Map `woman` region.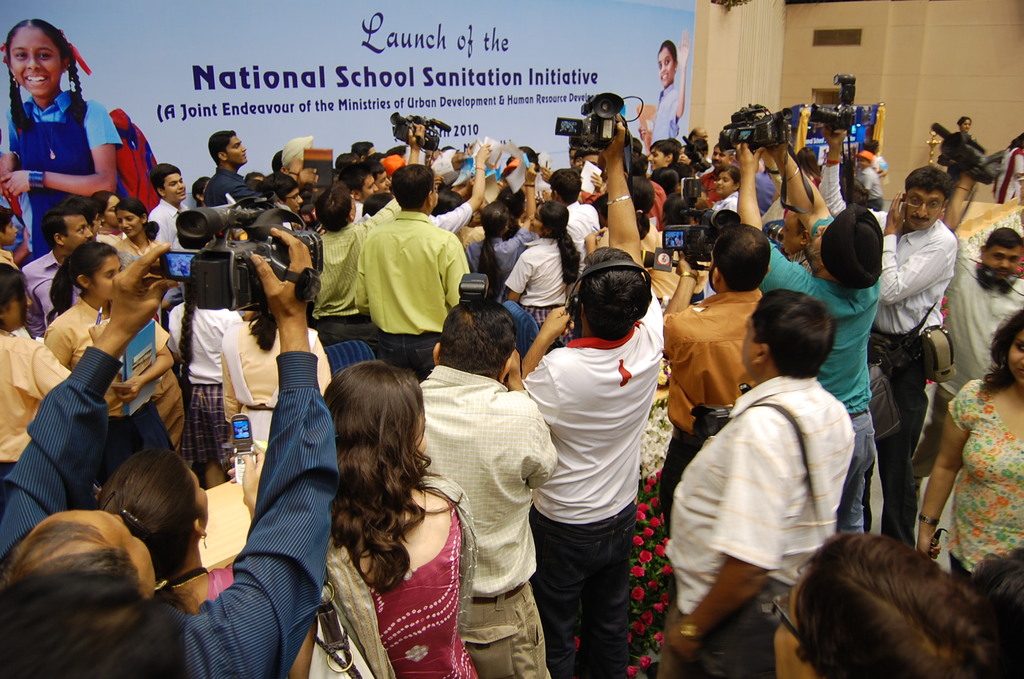
Mapped to left=459, top=160, right=538, bottom=295.
